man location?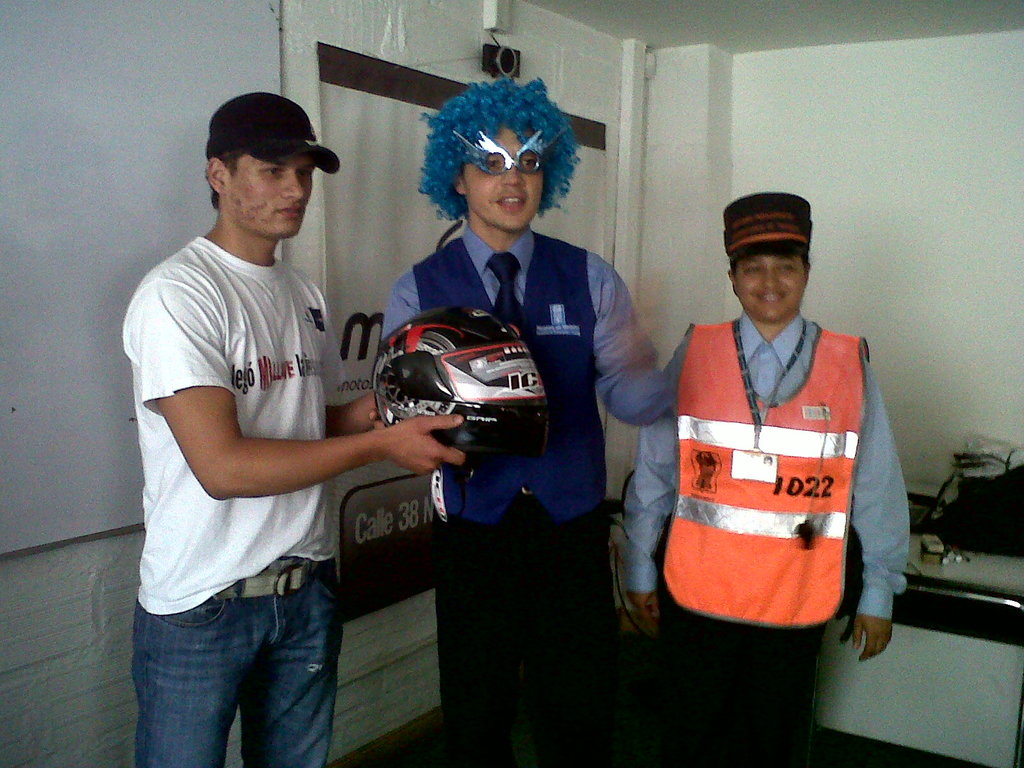
rect(381, 74, 684, 767)
